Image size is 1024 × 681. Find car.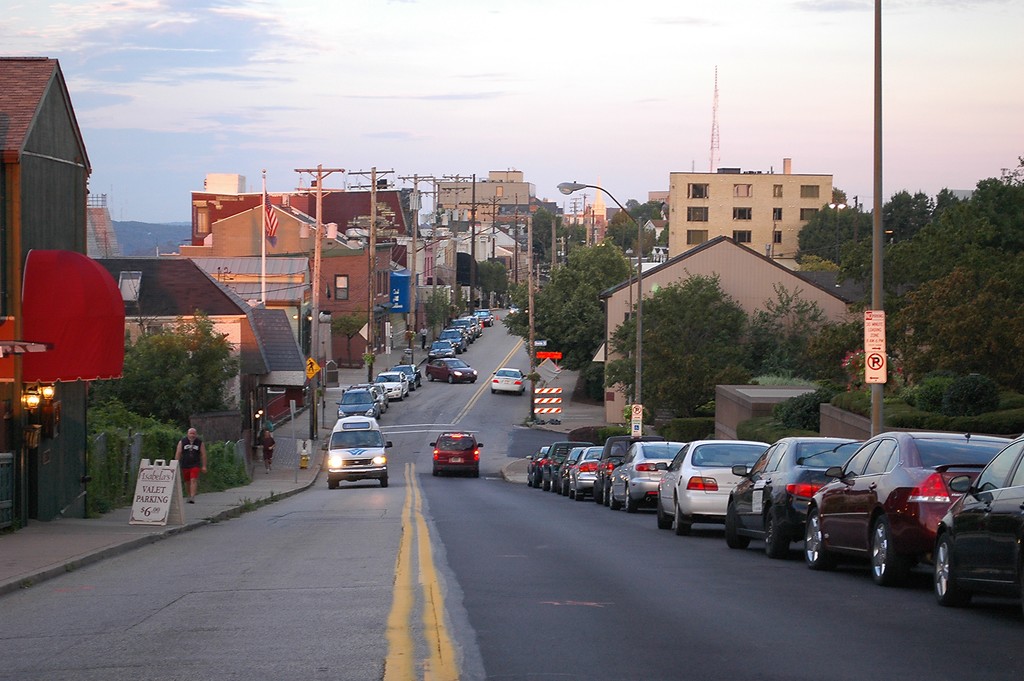
left=358, top=383, right=391, bottom=412.
